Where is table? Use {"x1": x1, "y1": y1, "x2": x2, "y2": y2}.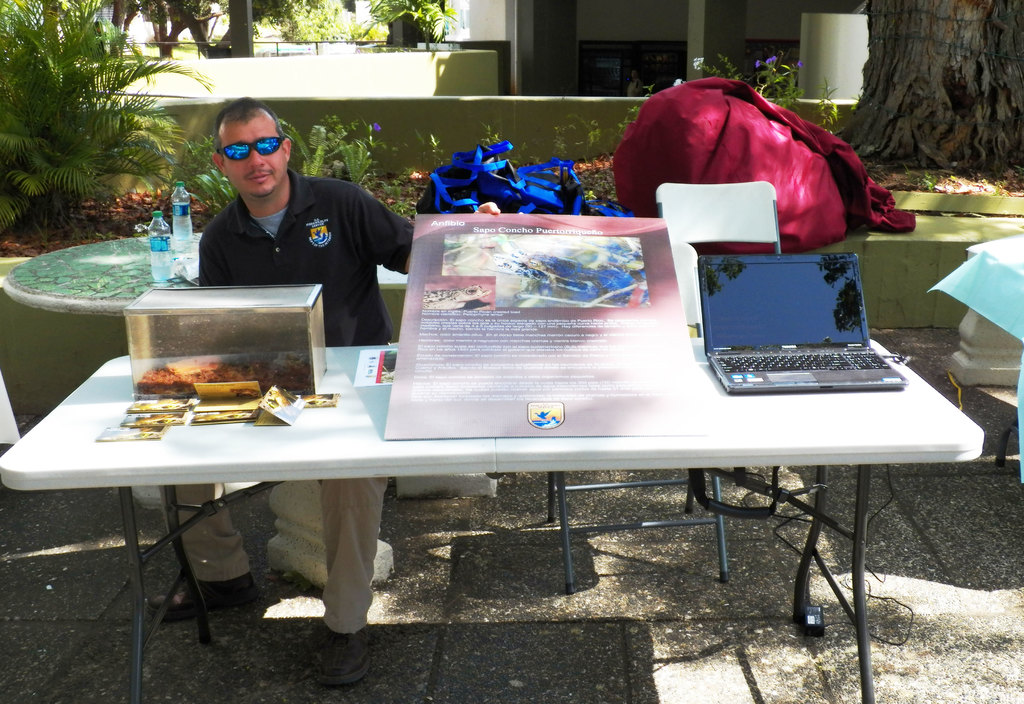
{"x1": 0, "y1": 342, "x2": 981, "y2": 703}.
